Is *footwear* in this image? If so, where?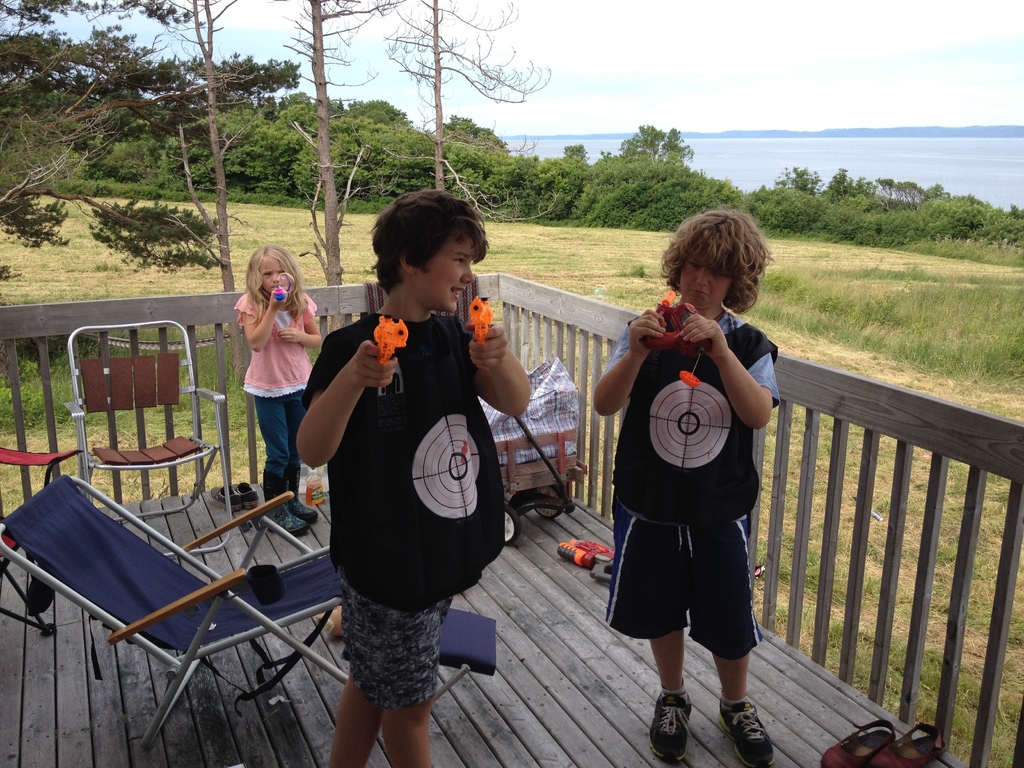
Yes, at [x1=722, y1=699, x2=775, y2=760].
